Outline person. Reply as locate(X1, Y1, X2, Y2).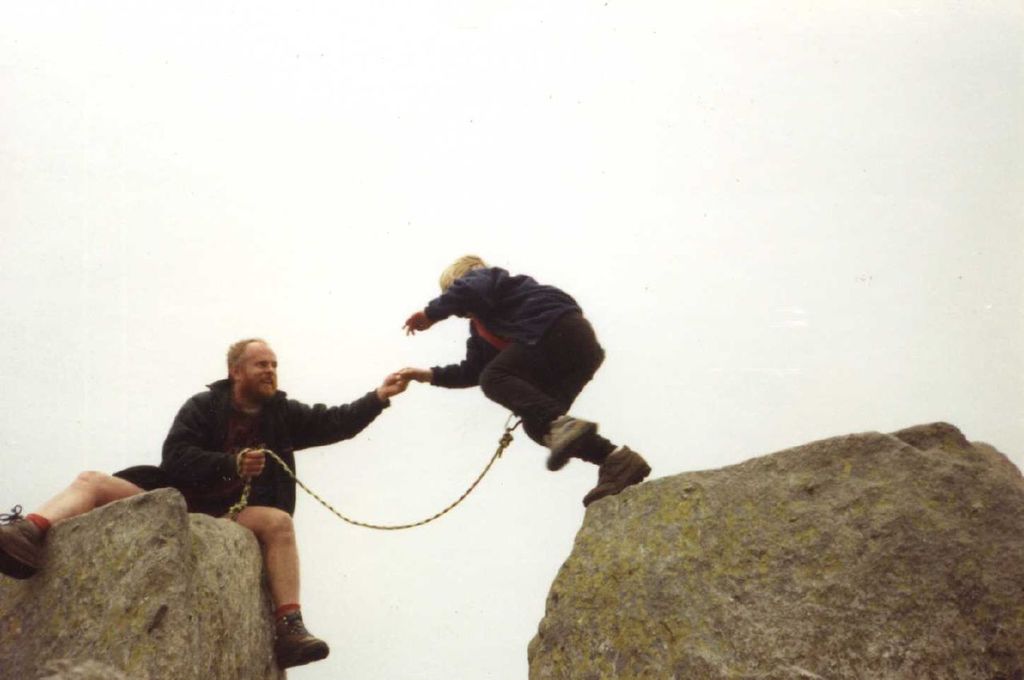
locate(0, 329, 410, 670).
